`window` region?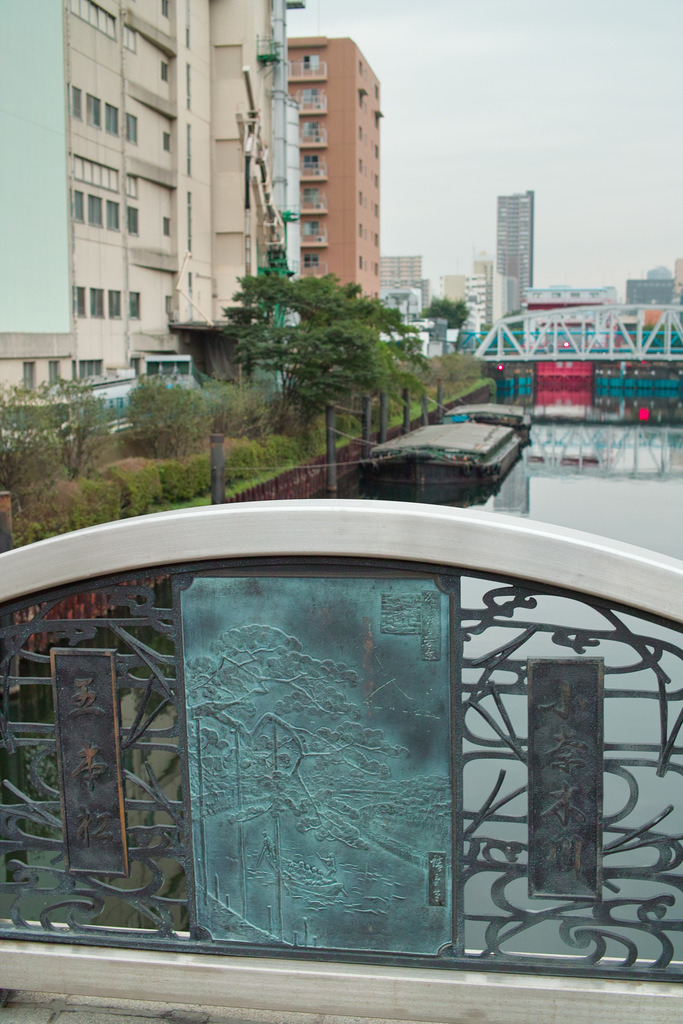
{"left": 87, "top": 193, "right": 101, "bottom": 232}
